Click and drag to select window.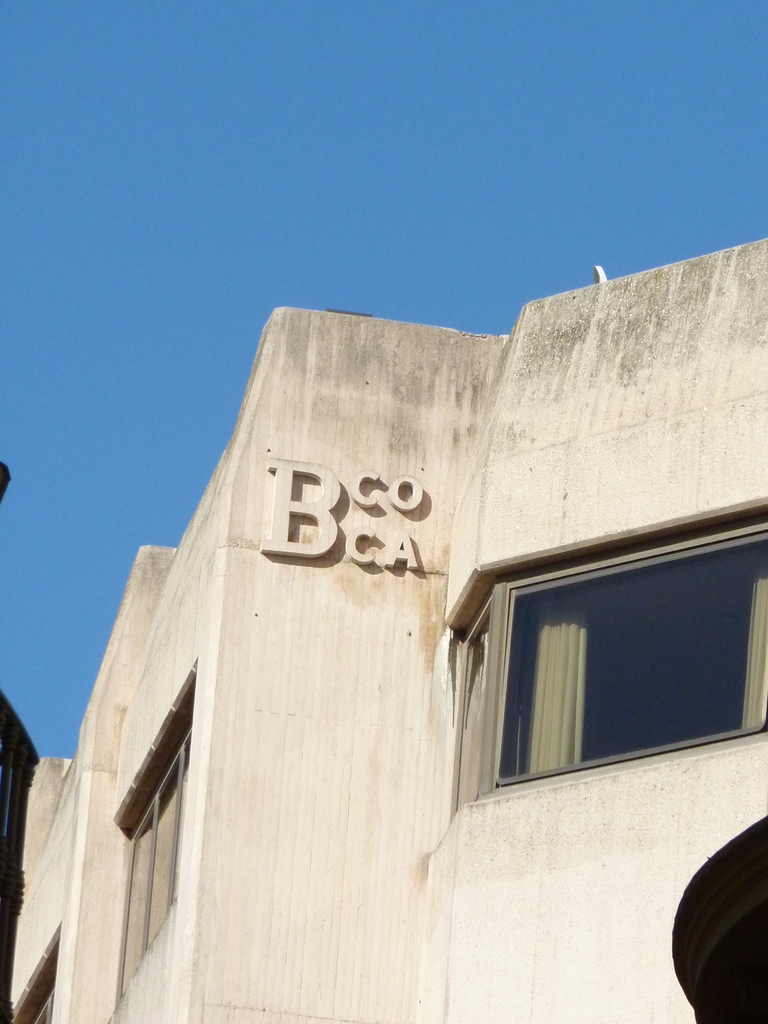
Selection: 444,492,767,819.
